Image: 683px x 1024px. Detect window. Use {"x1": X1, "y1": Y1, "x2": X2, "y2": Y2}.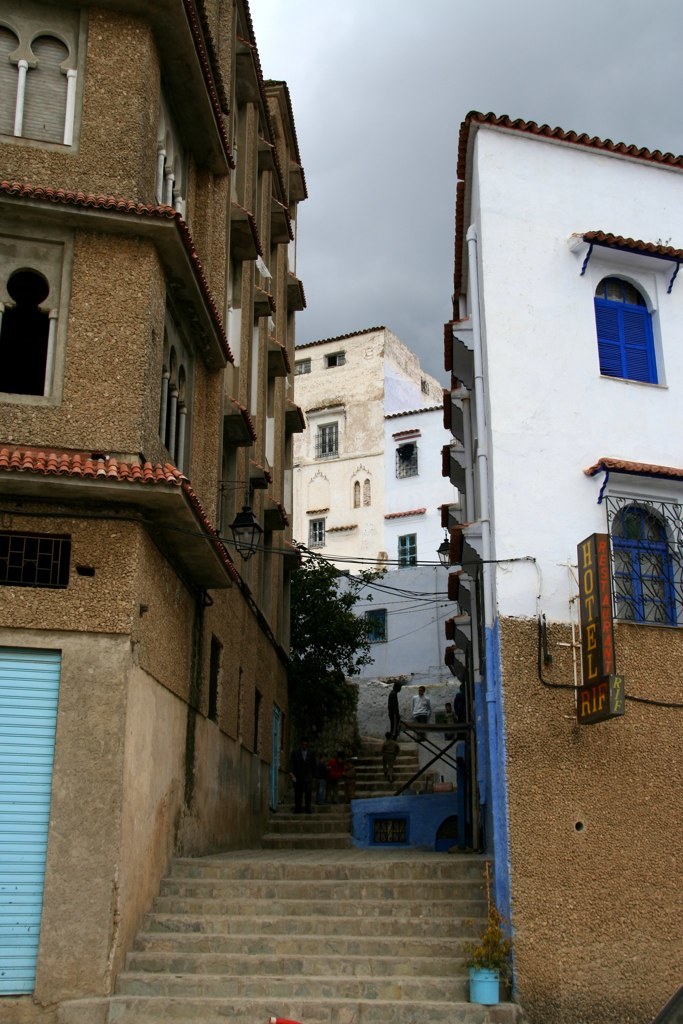
{"x1": 0, "y1": 21, "x2": 67, "y2": 143}.
